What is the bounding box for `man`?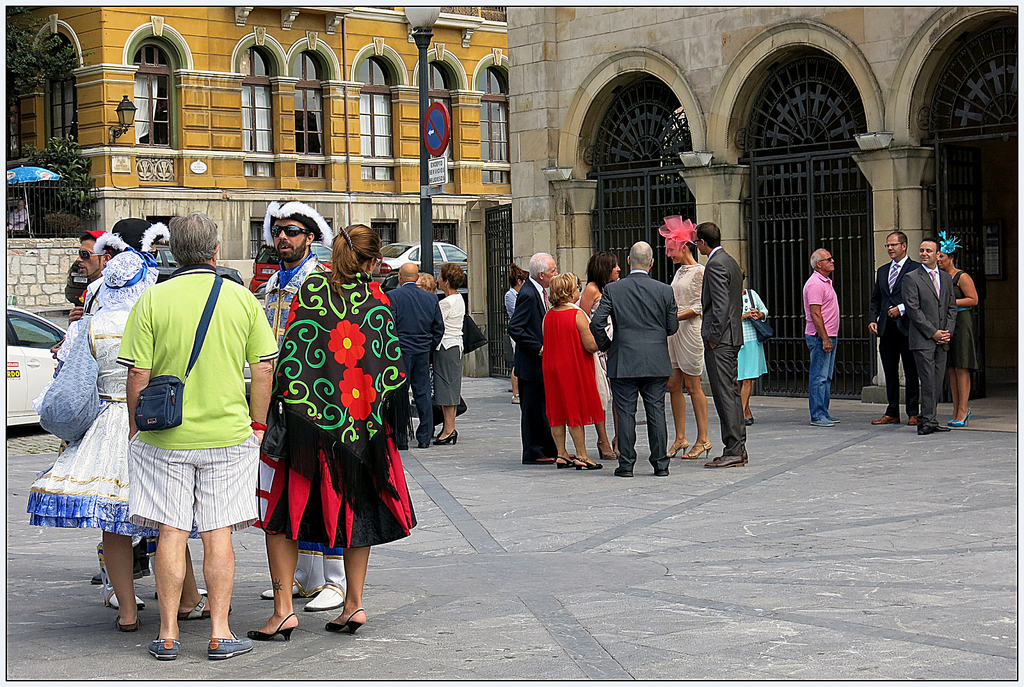
[900, 237, 957, 432].
